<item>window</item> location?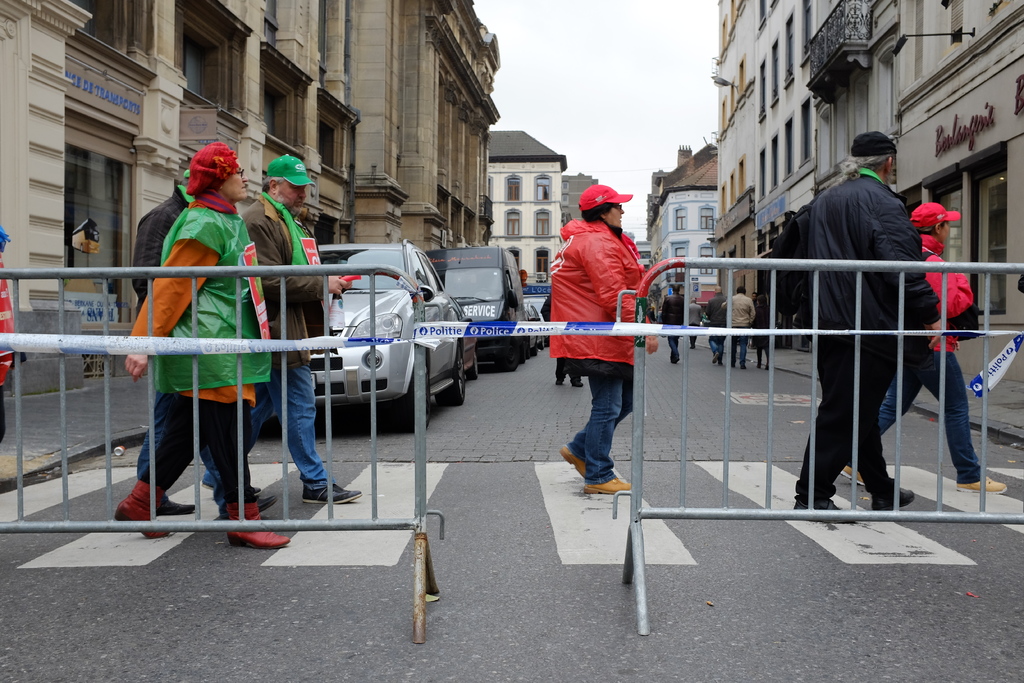
{"left": 507, "top": 245, "right": 520, "bottom": 267}
